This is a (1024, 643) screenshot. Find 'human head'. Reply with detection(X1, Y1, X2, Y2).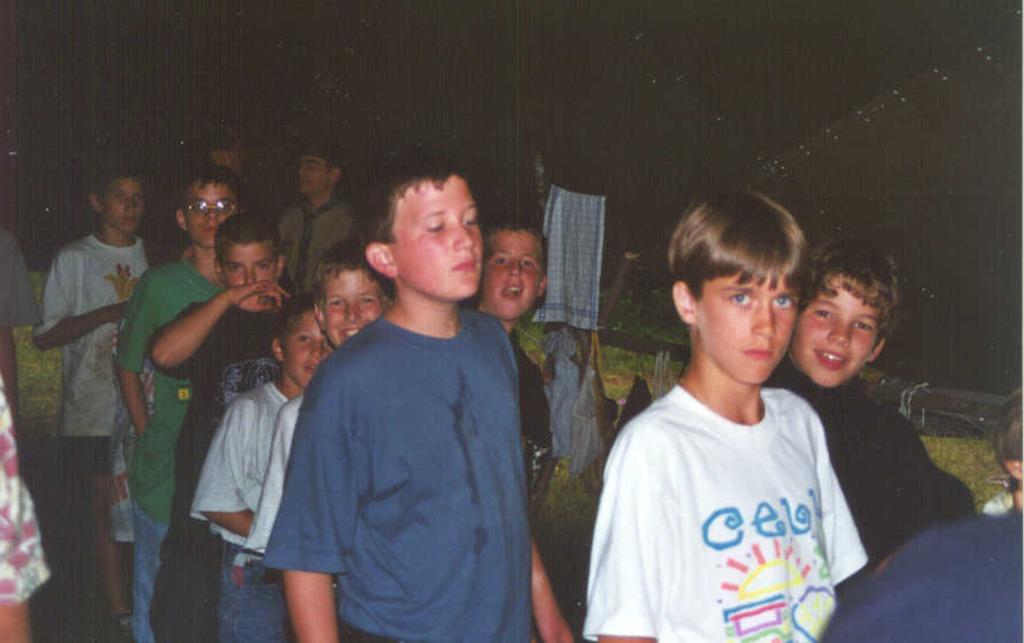
detection(83, 160, 151, 235).
